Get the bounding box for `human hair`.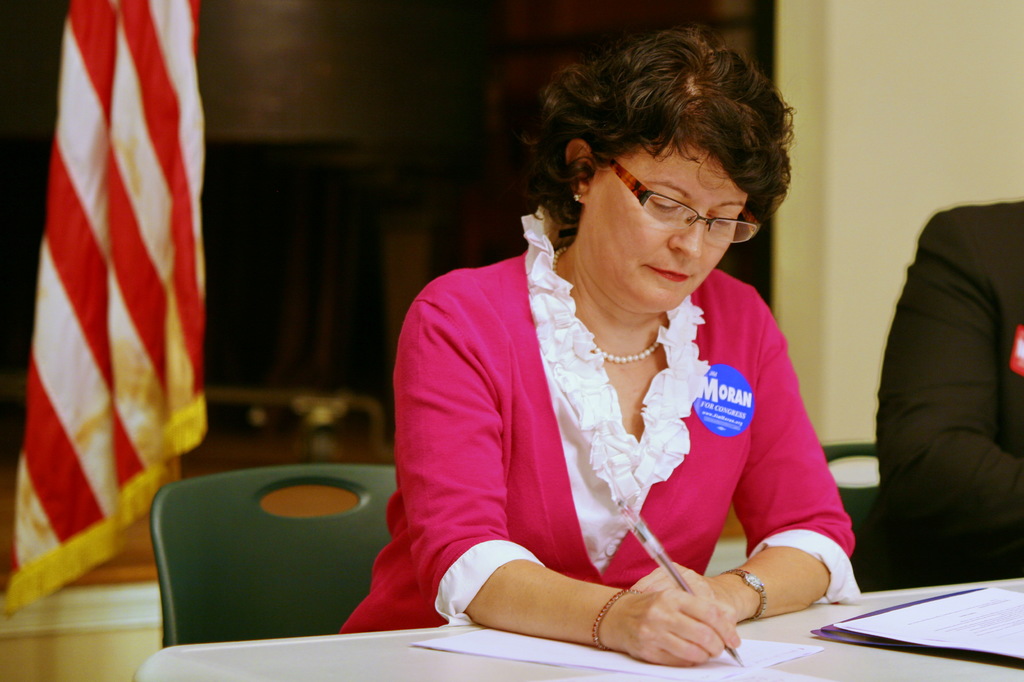
bbox=[508, 33, 797, 271].
